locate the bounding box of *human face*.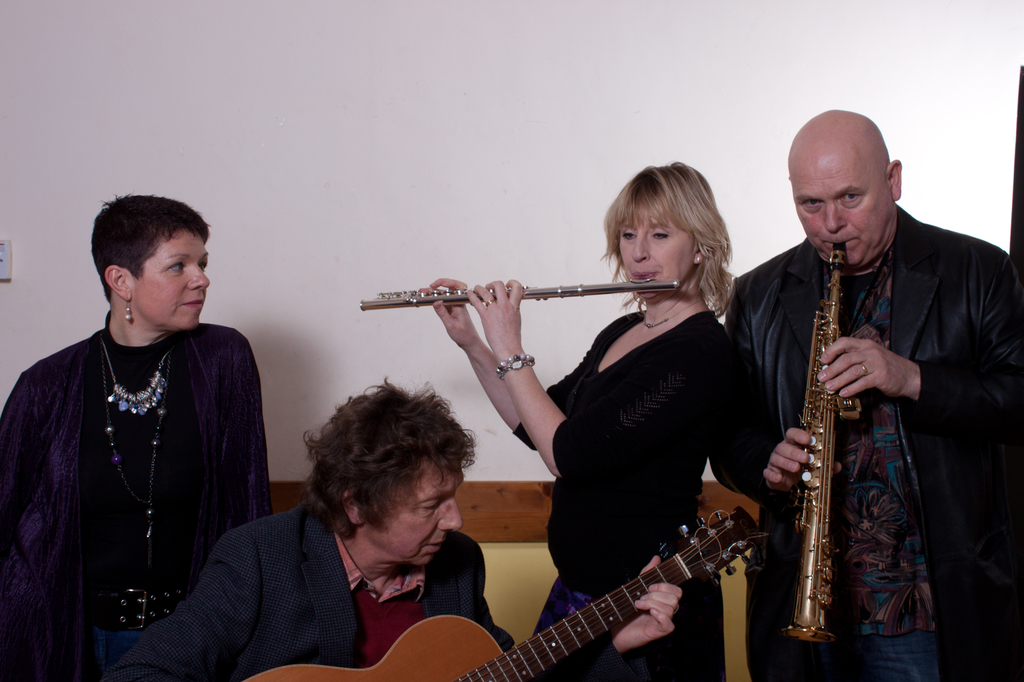
Bounding box: locate(618, 216, 694, 297).
